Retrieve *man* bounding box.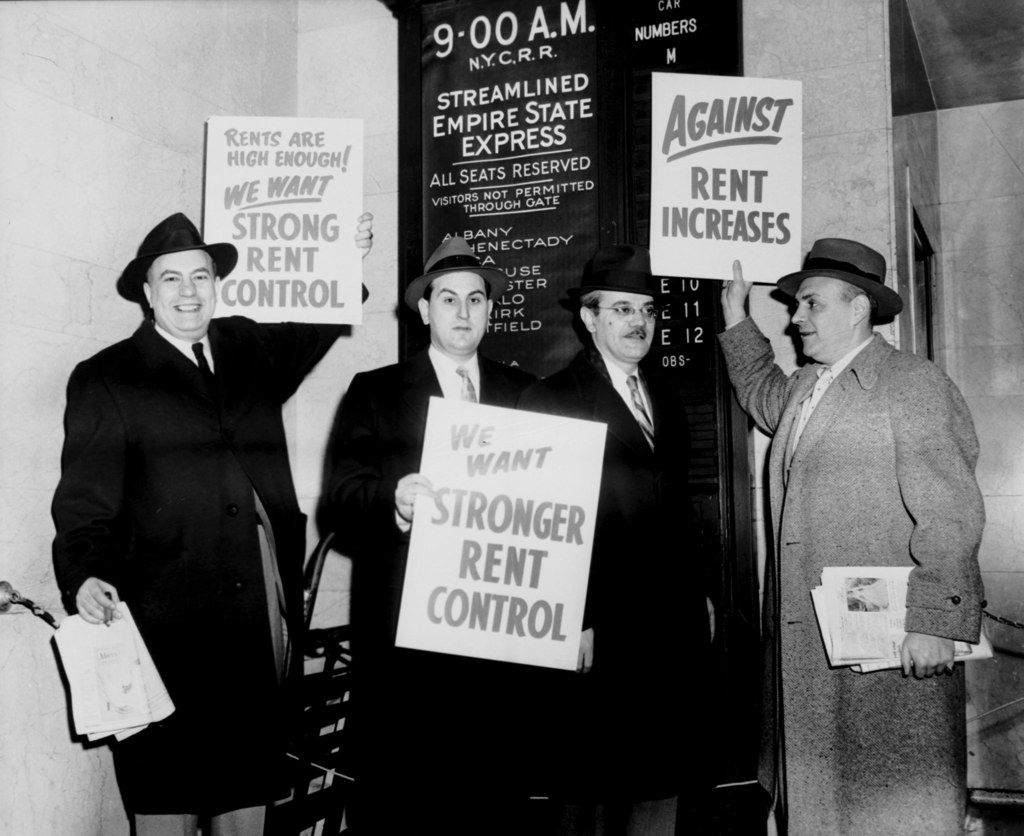
Bounding box: region(540, 253, 692, 835).
